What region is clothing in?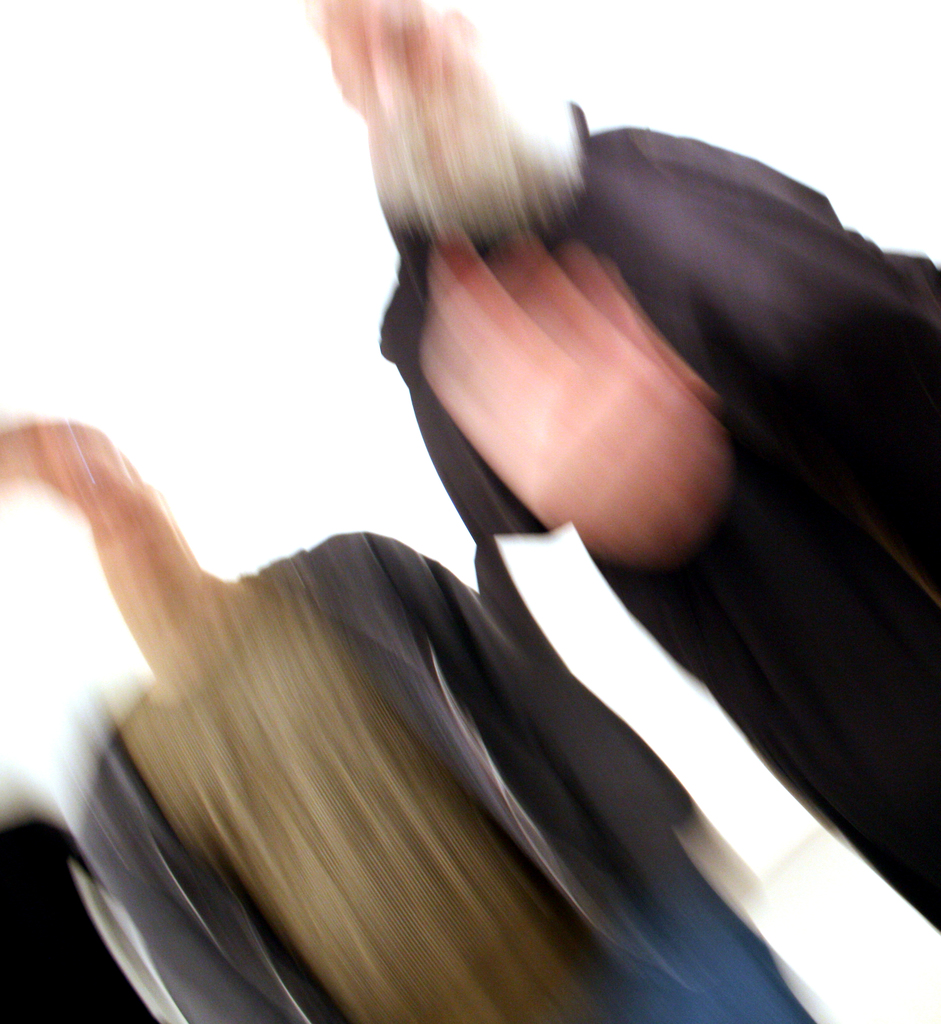
box=[418, 45, 940, 817].
